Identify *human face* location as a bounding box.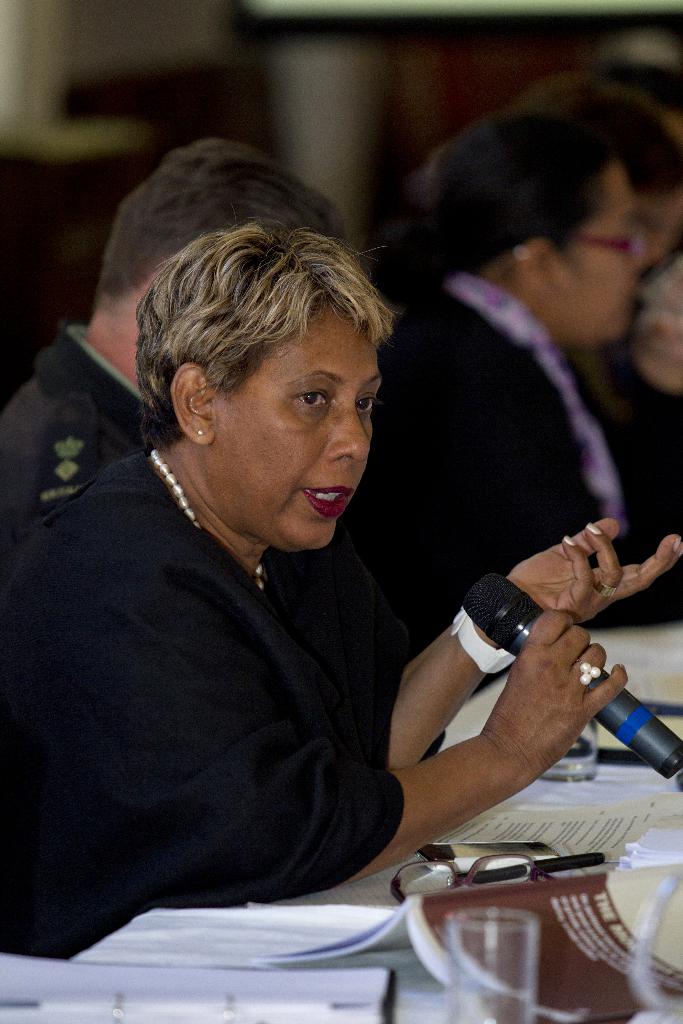
(568, 177, 647, 332).
